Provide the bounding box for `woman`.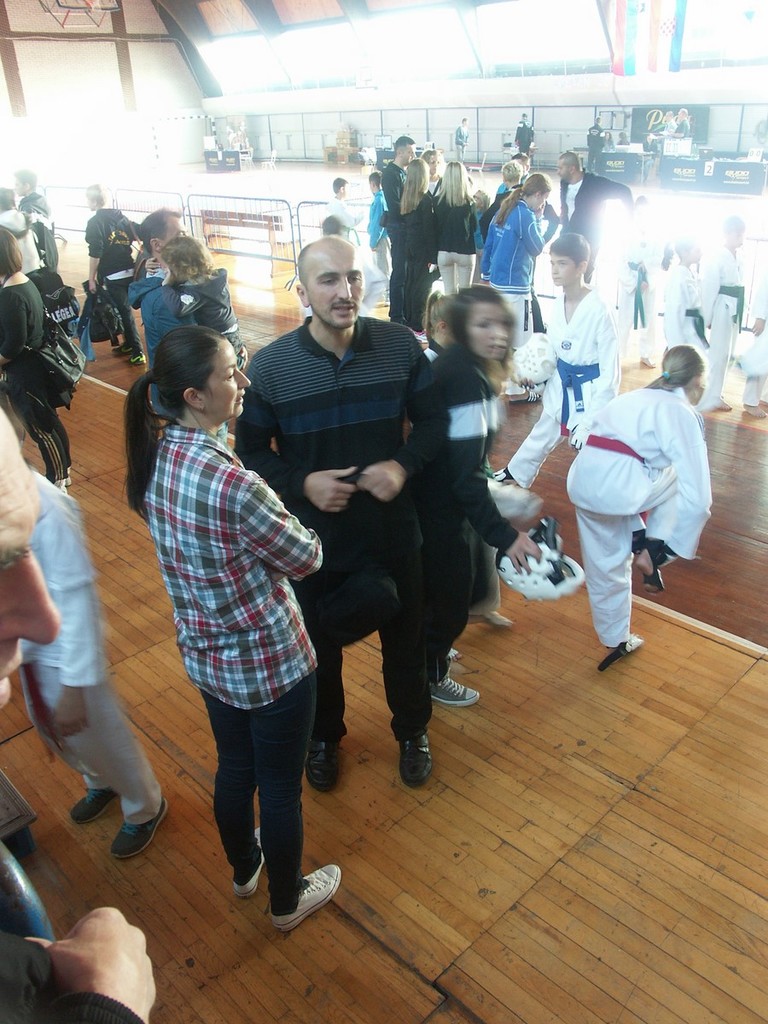
locate(131, 298, 340, 935).
